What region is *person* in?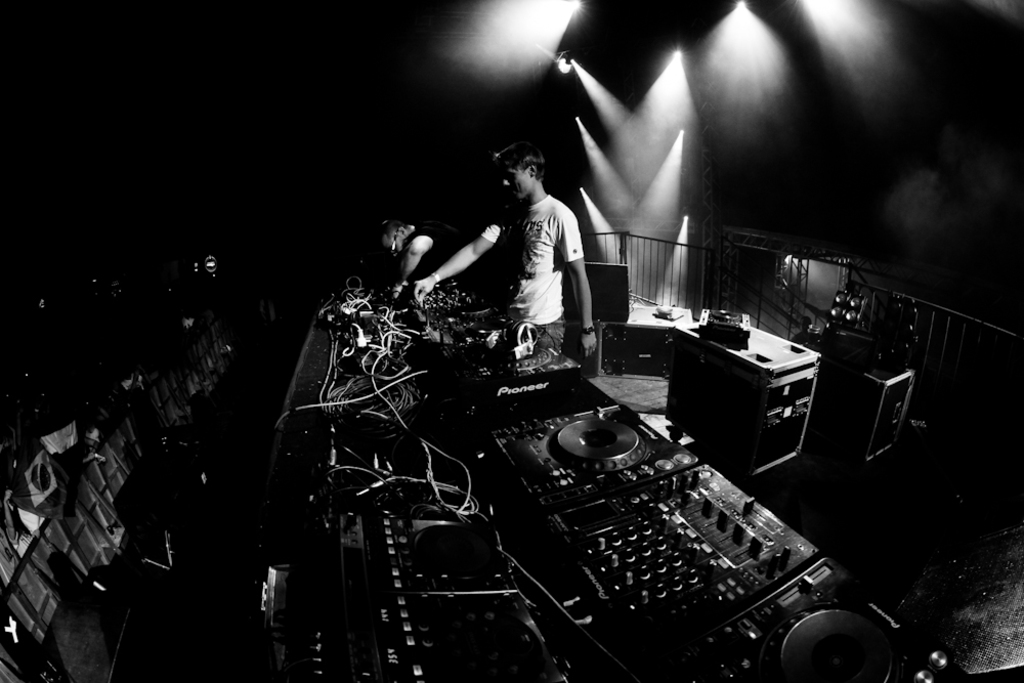
[408,141,595,359].
